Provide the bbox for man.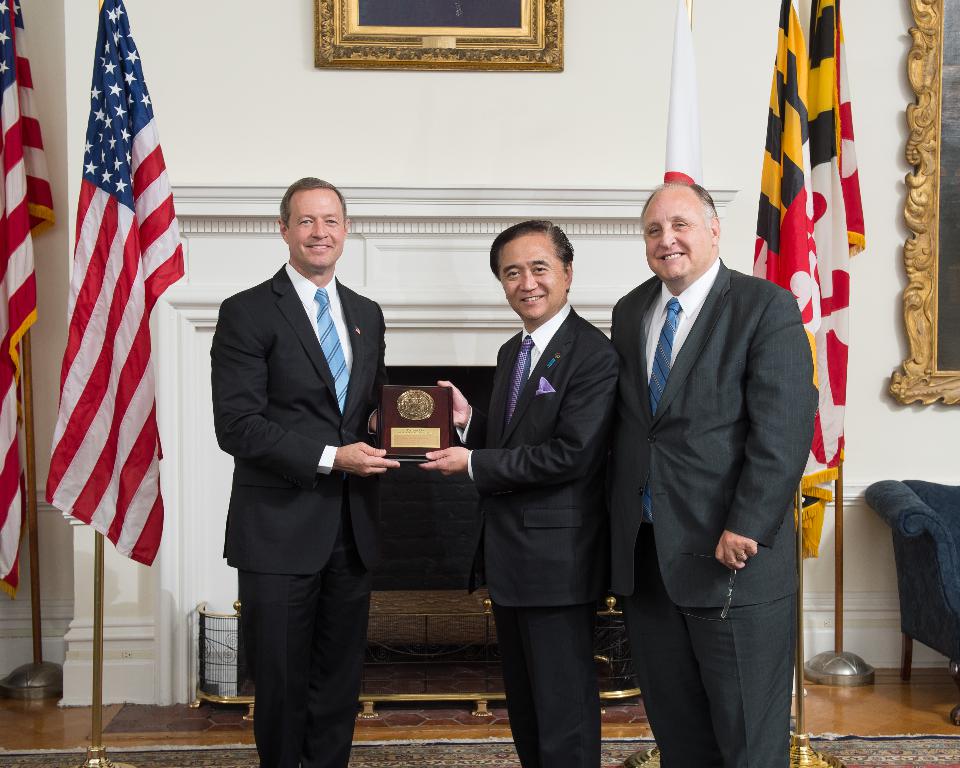
<region>419, 221, 620, 767</region>.
